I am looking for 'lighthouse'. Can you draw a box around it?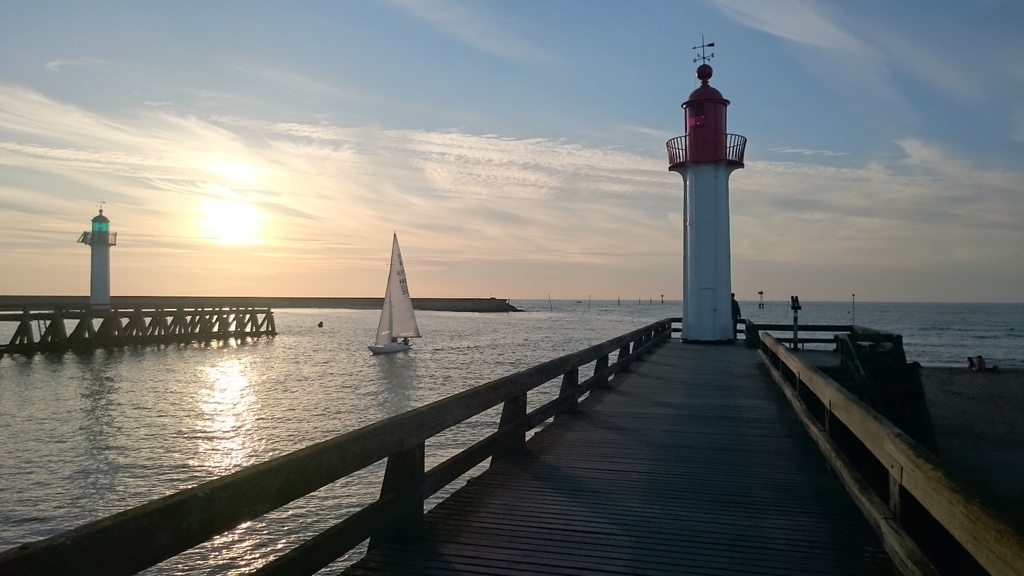
Sure, the bounding box is [77, 198, 116, 309].
